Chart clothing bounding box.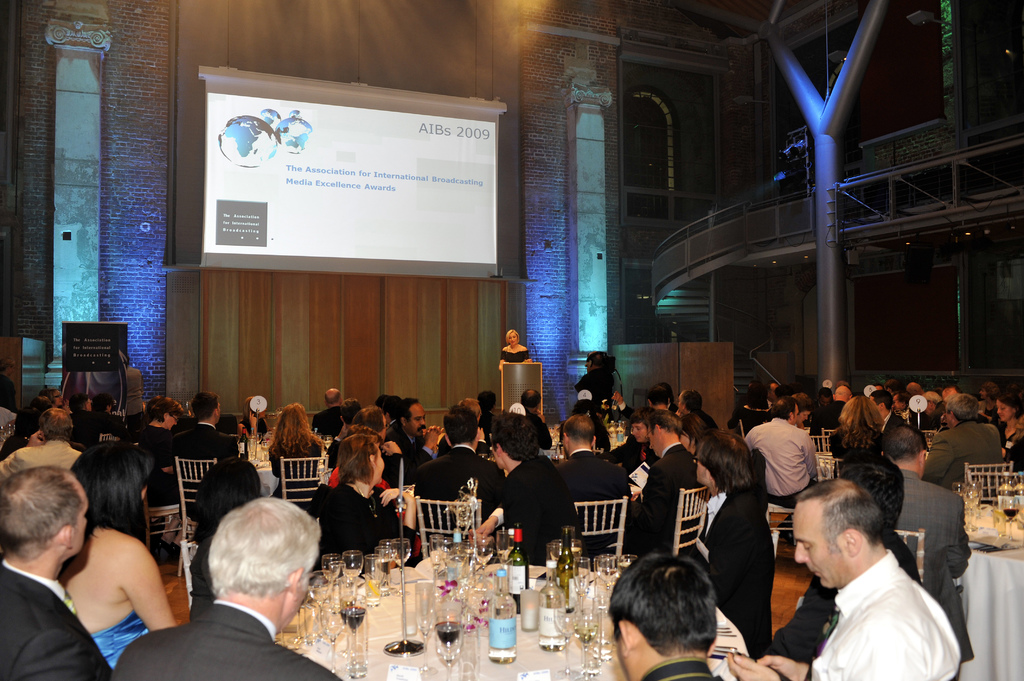
Charted: crop(1, 437, 84, 490).
